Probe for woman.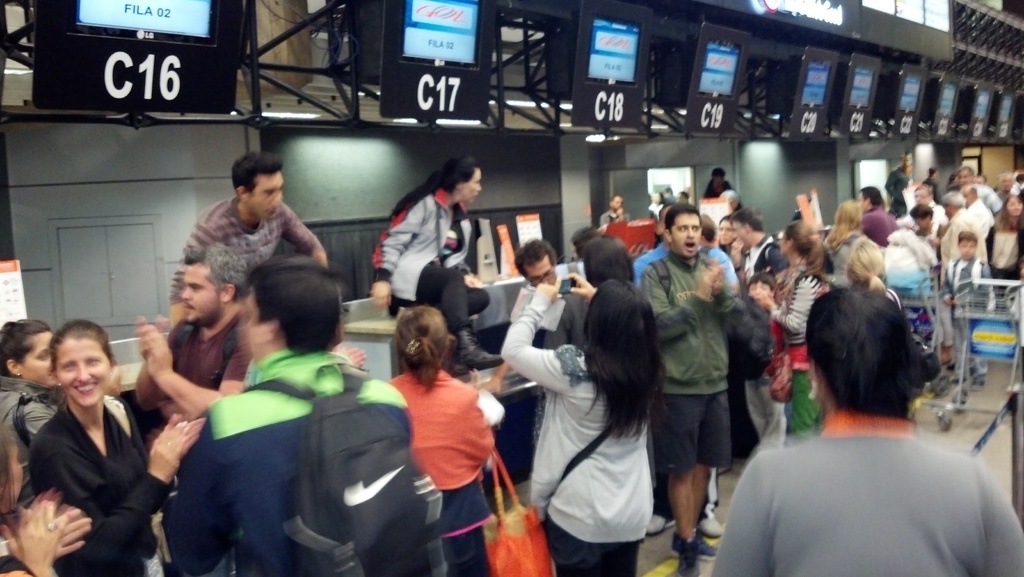
Probe result: detection(26, 318, 204, 576).
